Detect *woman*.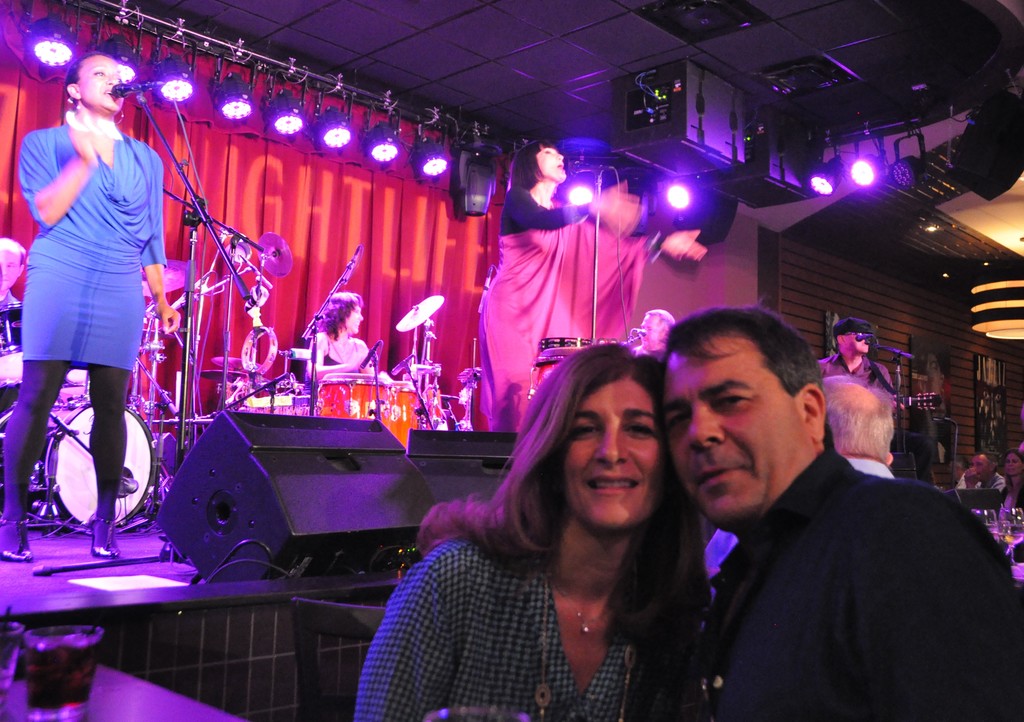
Detected at box=[307, 286, 385, 379].
